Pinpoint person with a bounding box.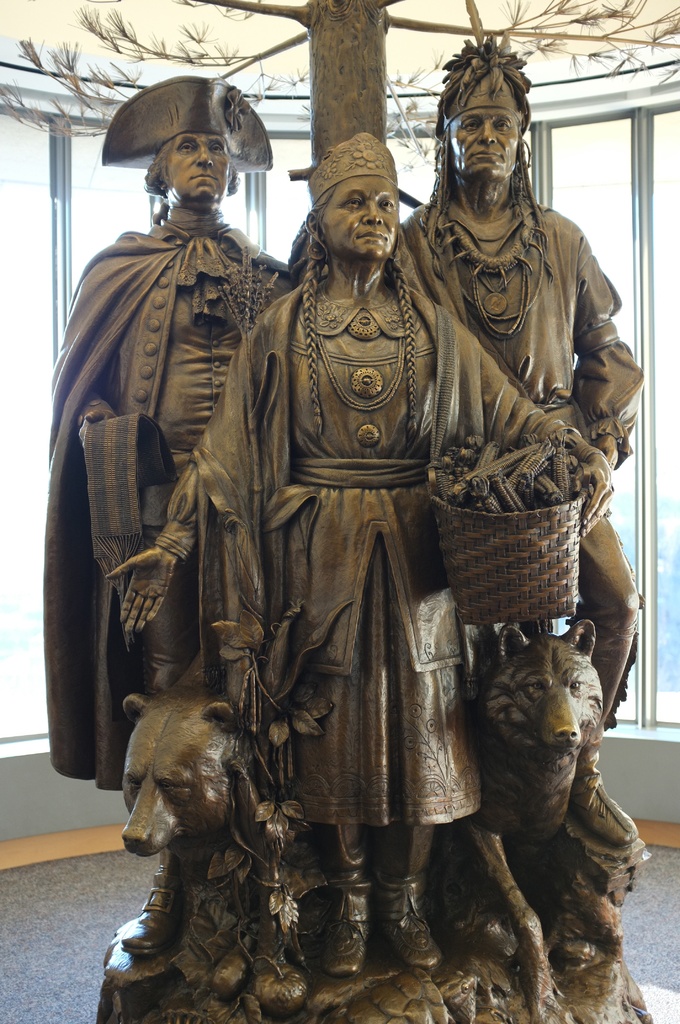
locate(41, 71, 298, 960).
